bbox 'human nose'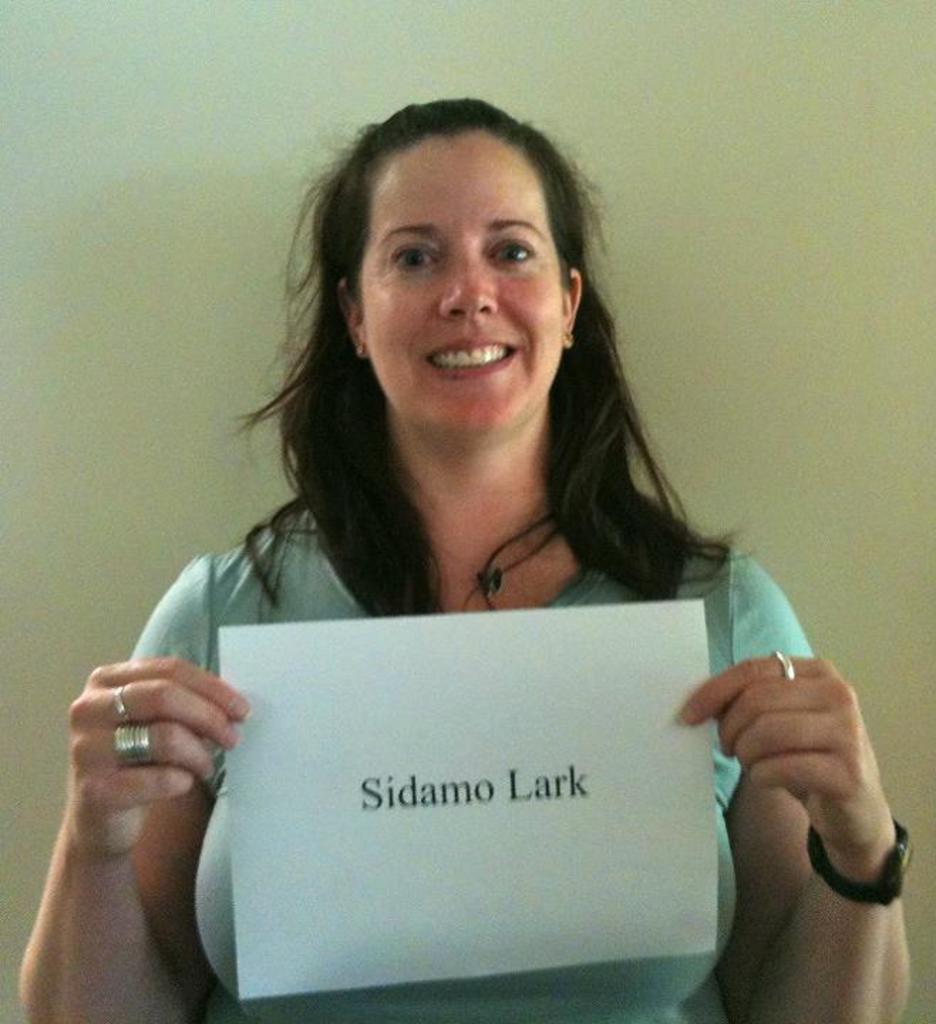
x1=437 y1=250 x2=499 y2=321
